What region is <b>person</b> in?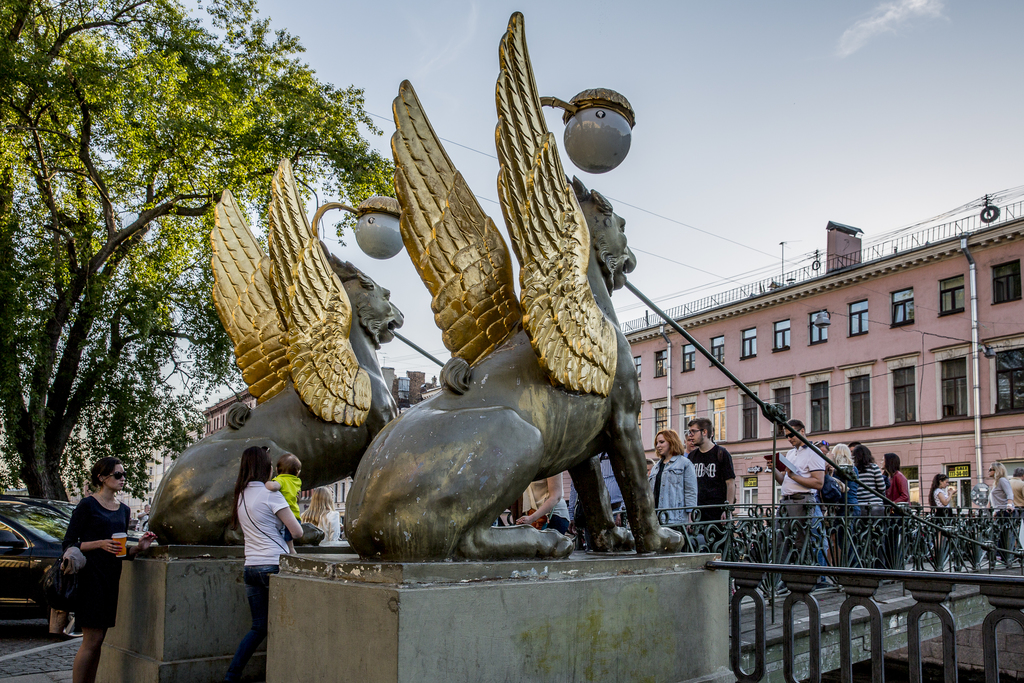
rect(934, 472, 961, 586).
